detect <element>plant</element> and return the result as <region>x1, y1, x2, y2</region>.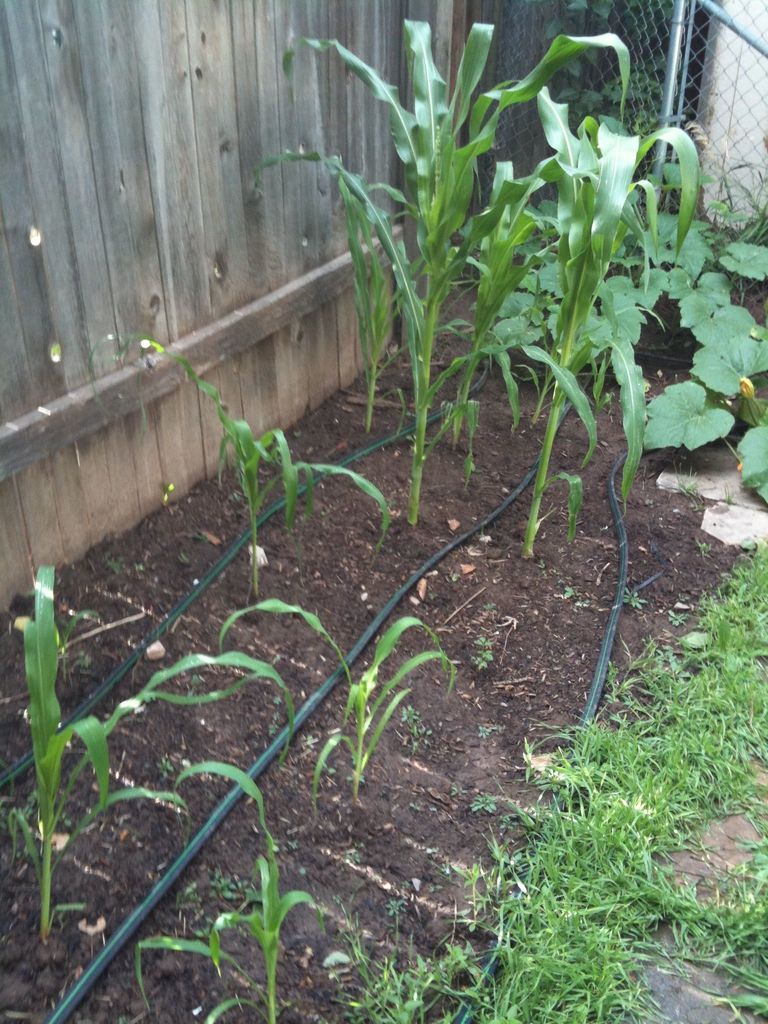
<region>111, 858, 360, 1023</region>.
